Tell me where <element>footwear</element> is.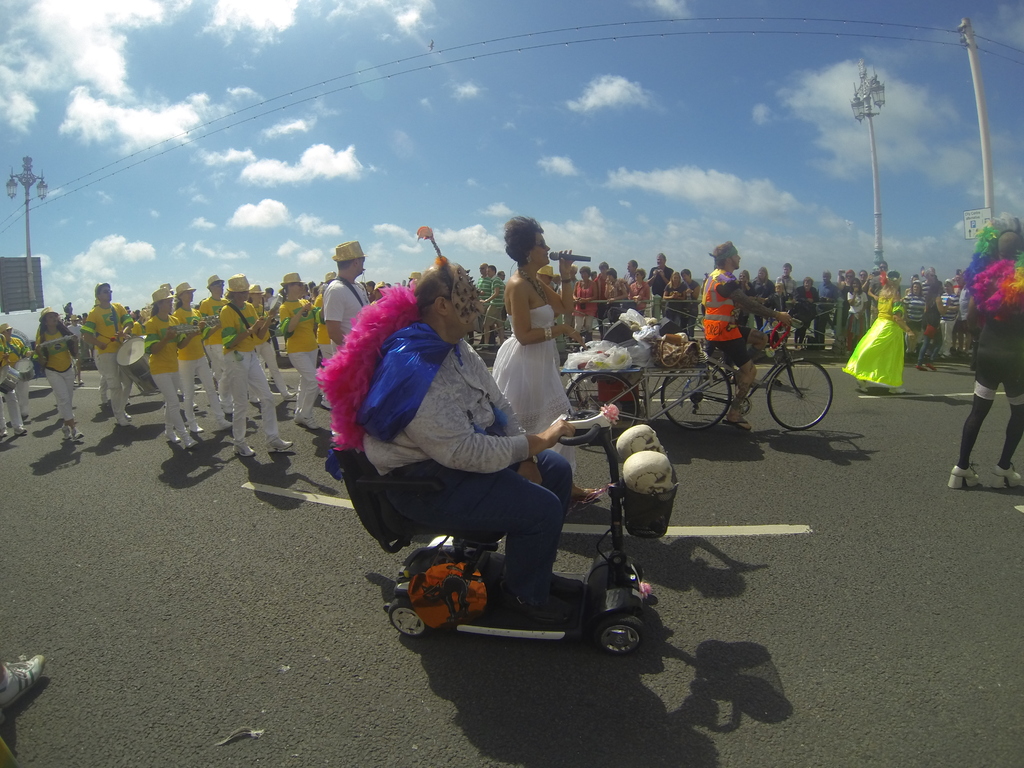
<element>footwear</element> is at rect(298, 415, 324, 430).
